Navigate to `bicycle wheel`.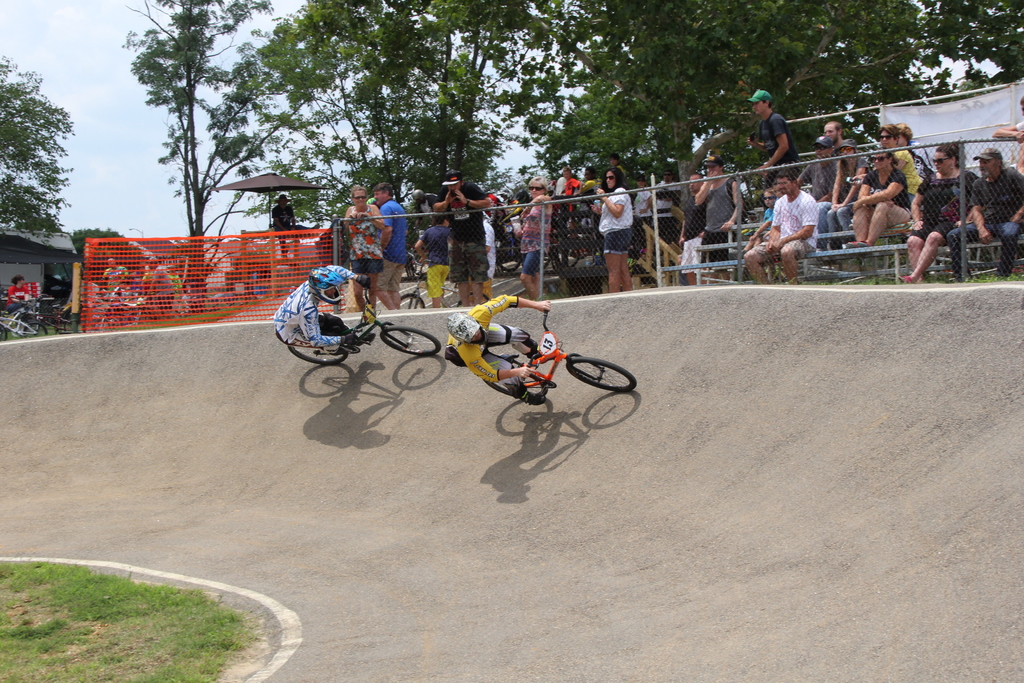
Navigation target: Rect(552, 232, 586, 272).
